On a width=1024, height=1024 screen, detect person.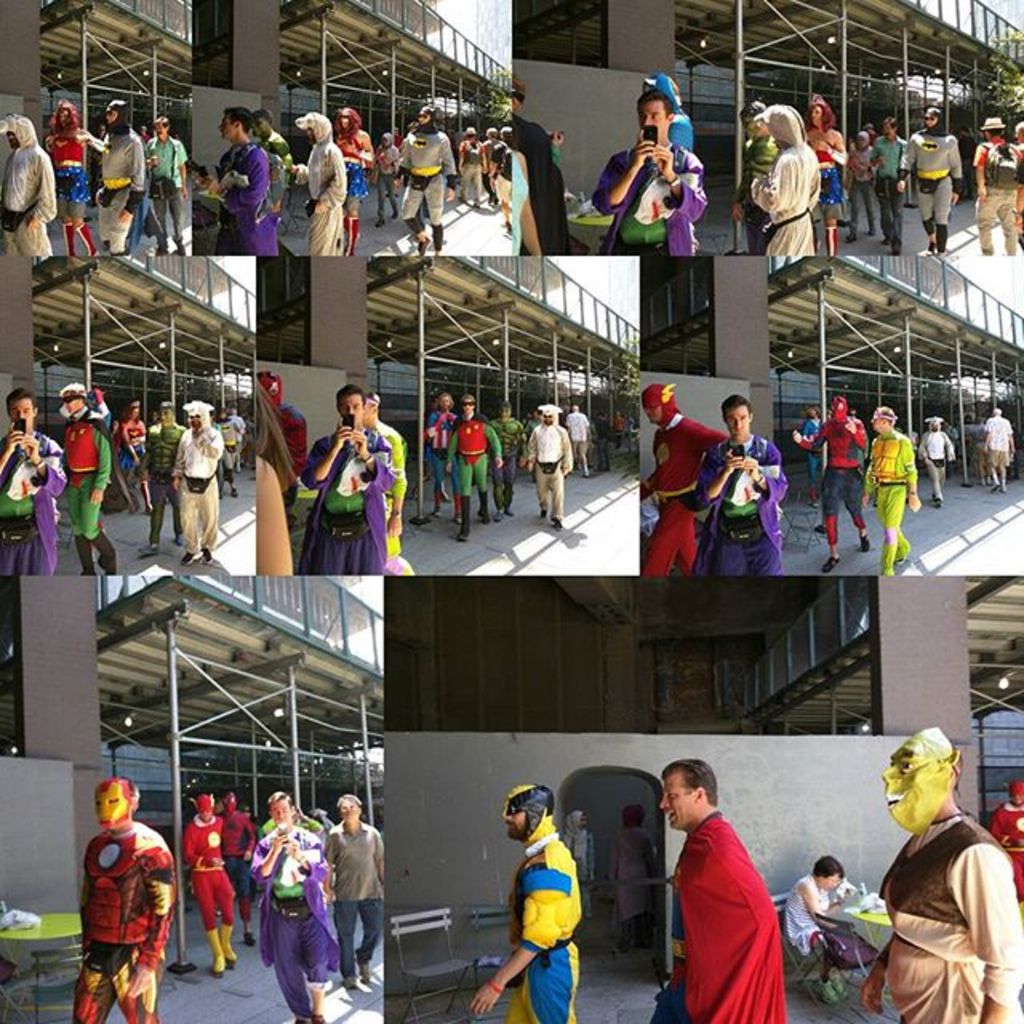
Rect(323, 795, 386, 997).
